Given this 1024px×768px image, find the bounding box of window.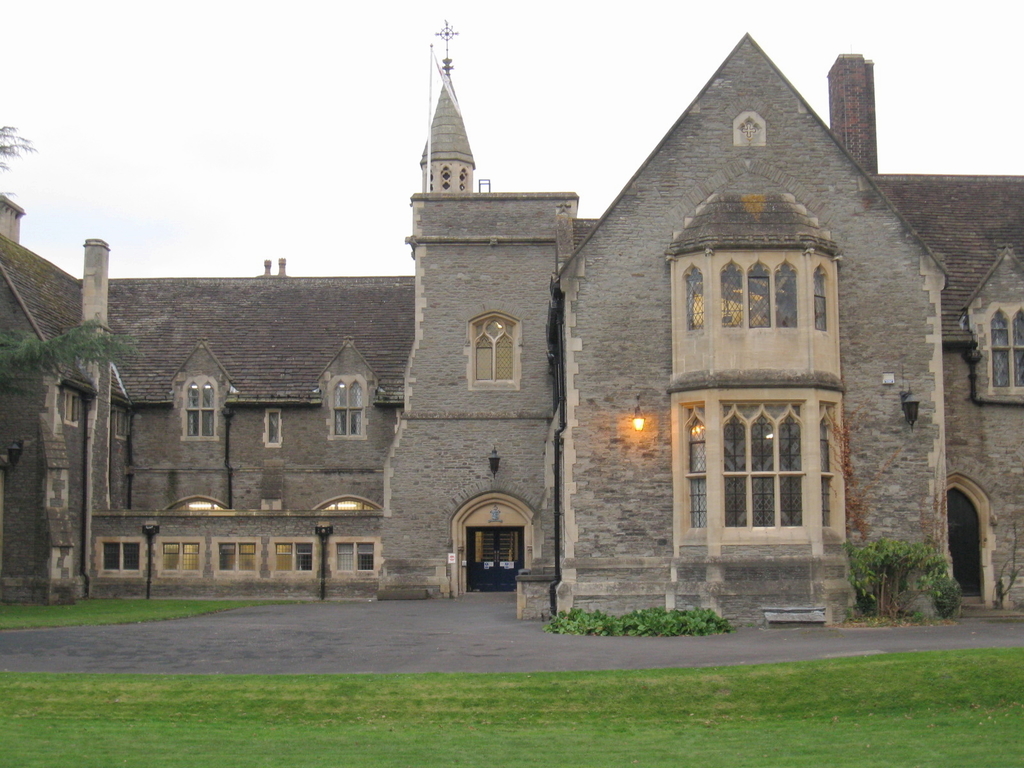
<bbox>684, 258, 705, 331</bbox>.
